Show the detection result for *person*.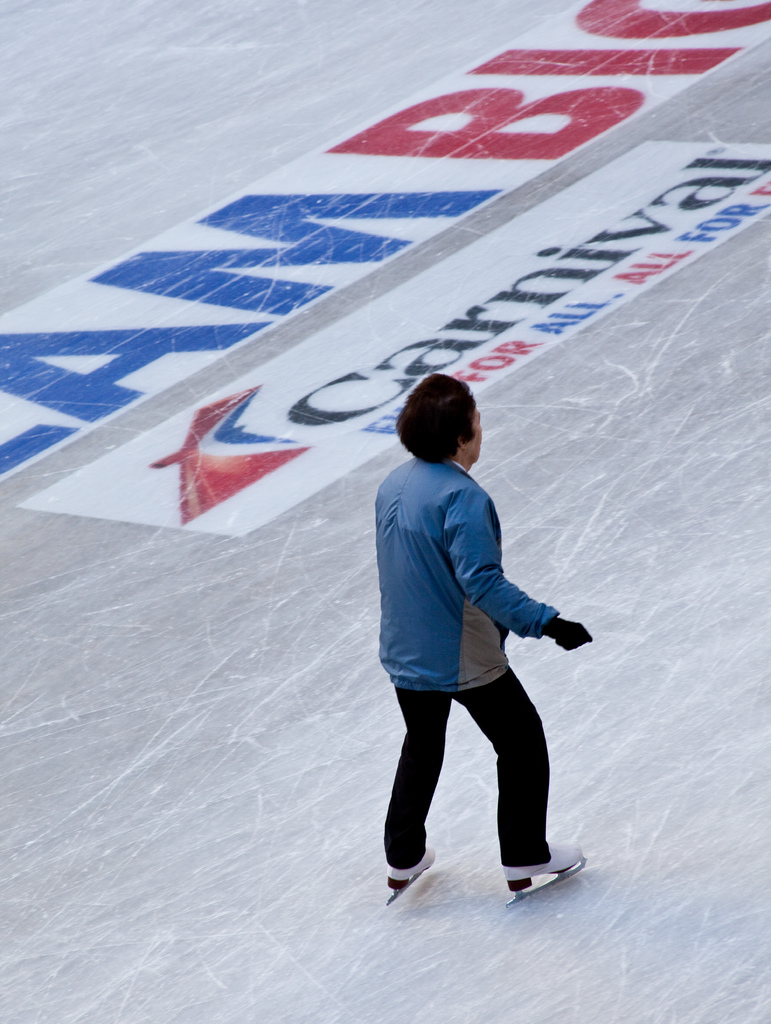
<box>363,349,594,928</box>.
